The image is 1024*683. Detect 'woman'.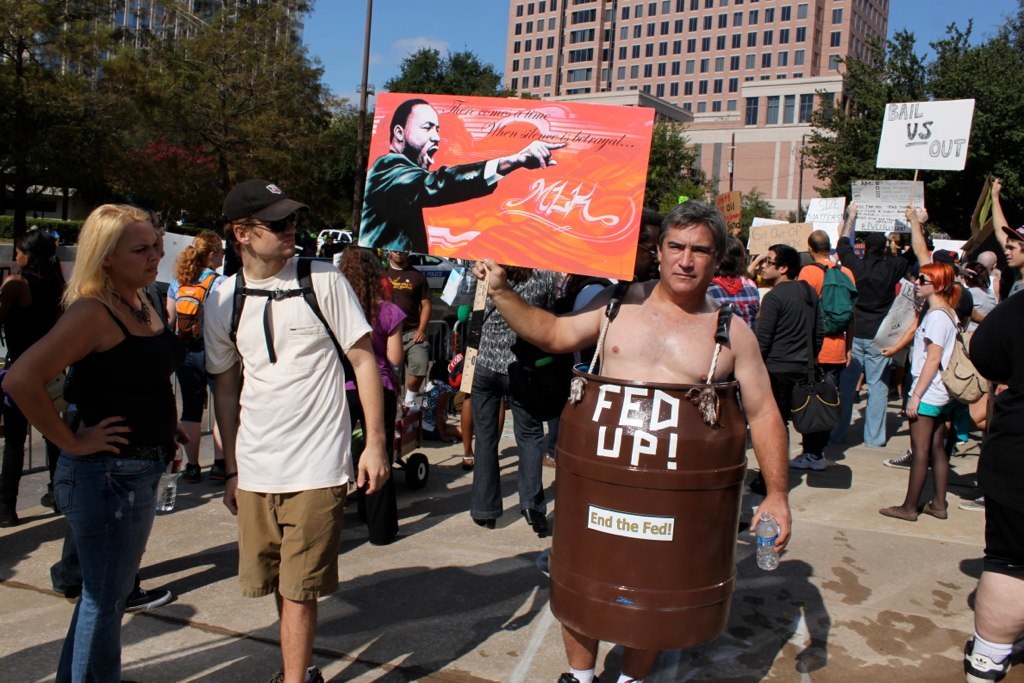
Detection: (323,231,416,538).
